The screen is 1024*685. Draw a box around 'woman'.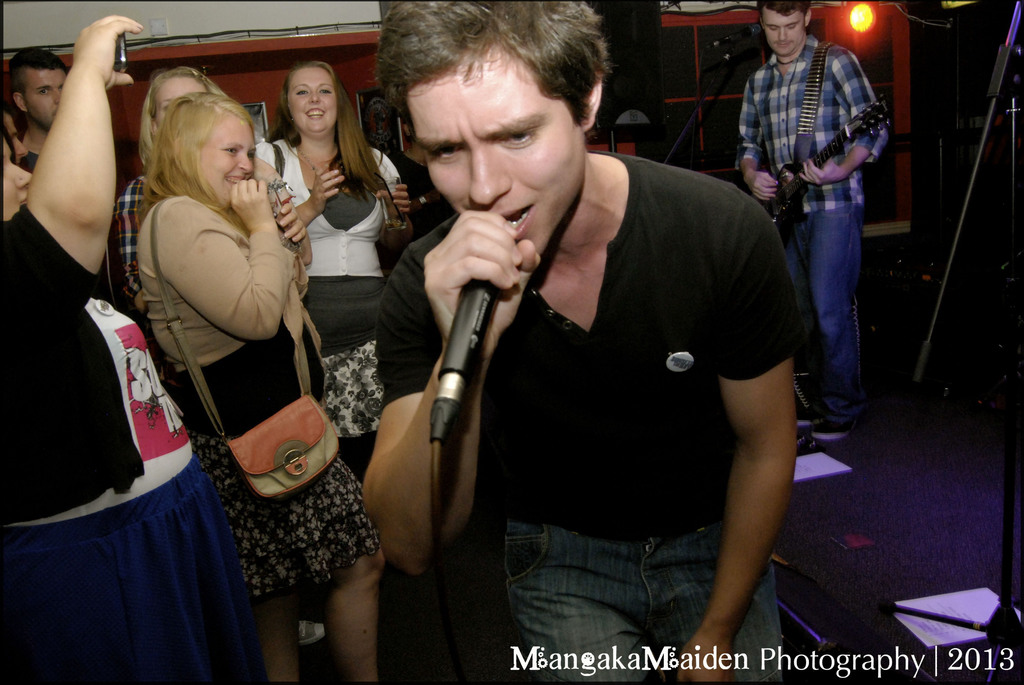
<box>136,93,383,684</box>.
